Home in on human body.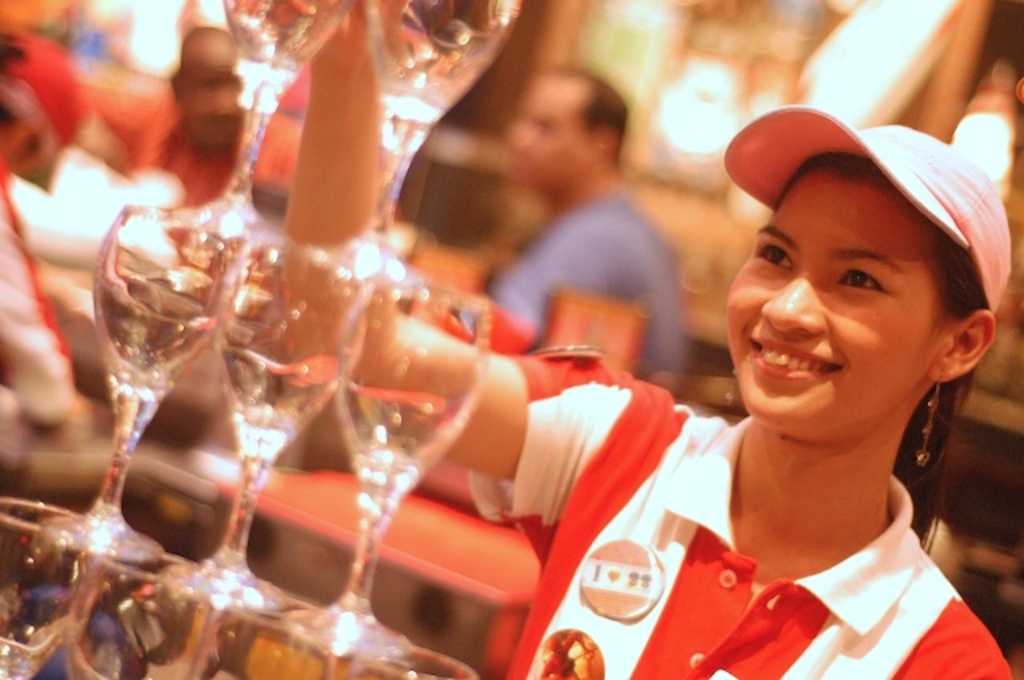
Homed in at [282,152,1018,678].
